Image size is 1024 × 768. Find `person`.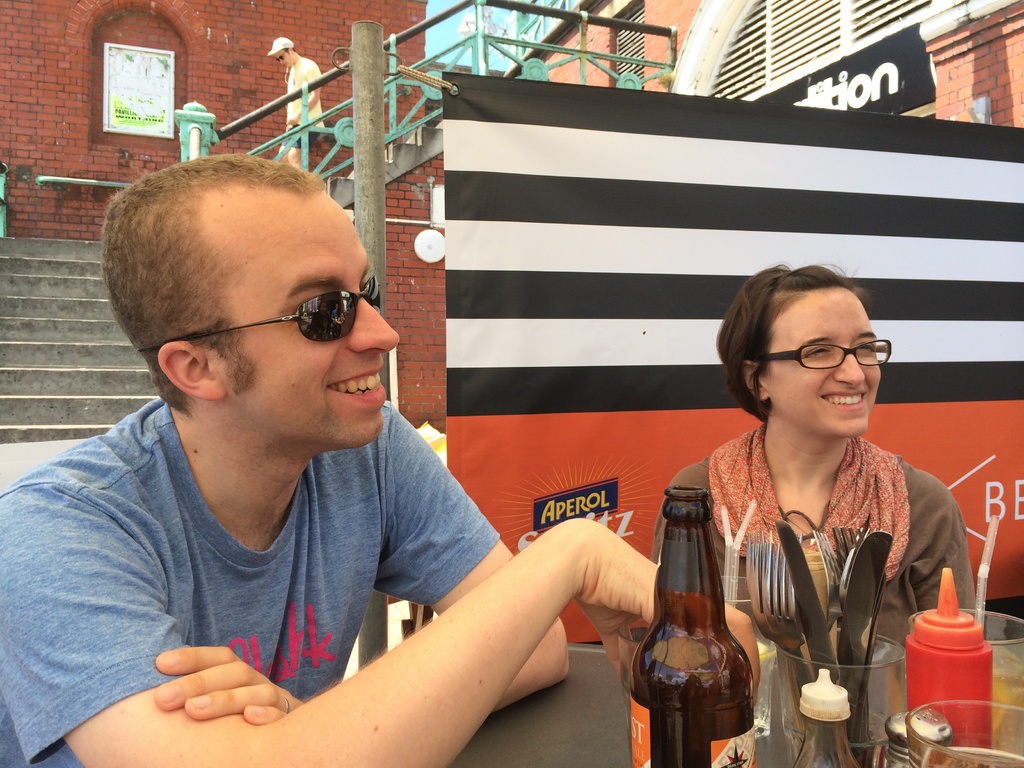
[657, 265, 985, 618].
